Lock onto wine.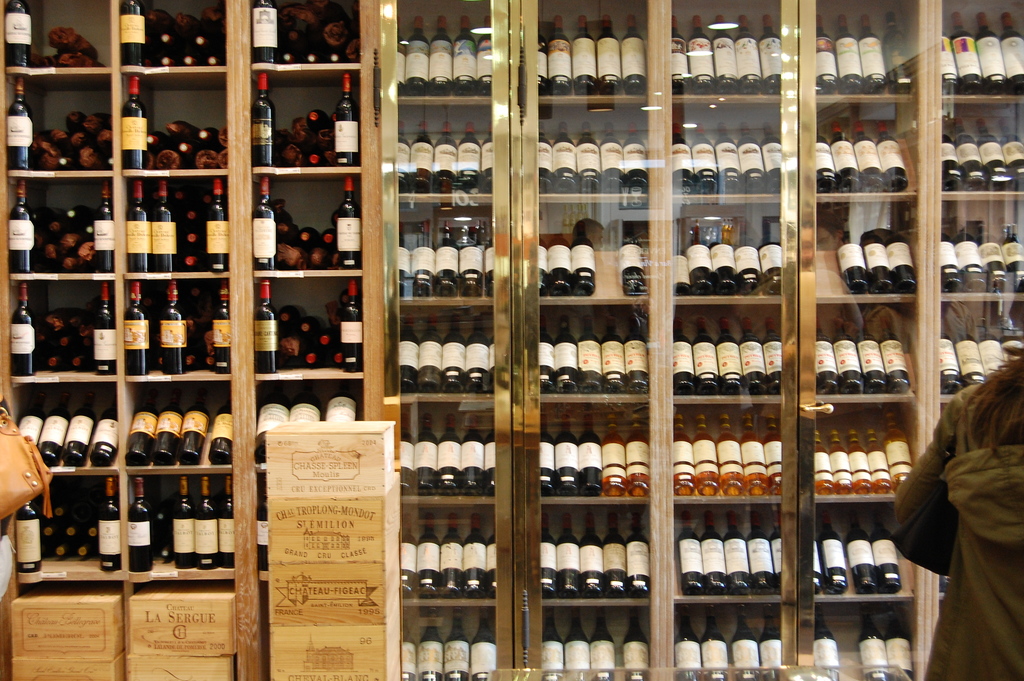
Locked: <region>746, 511, 771, 595</region>.
